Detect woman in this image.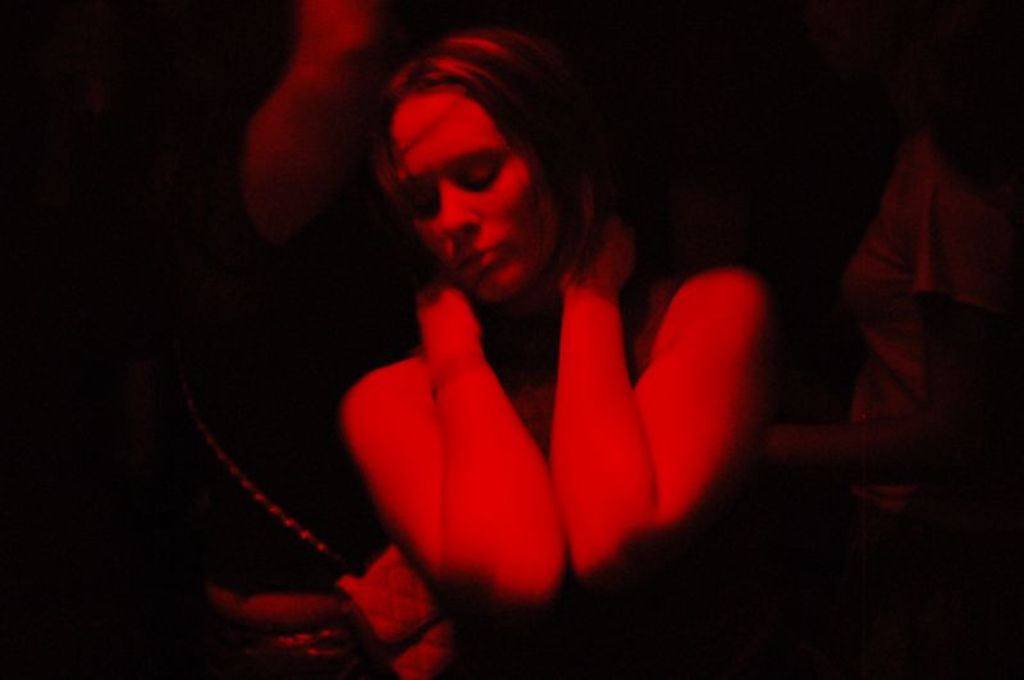
Detection: [x1=328, y1=10, x2=783, y2=679].
